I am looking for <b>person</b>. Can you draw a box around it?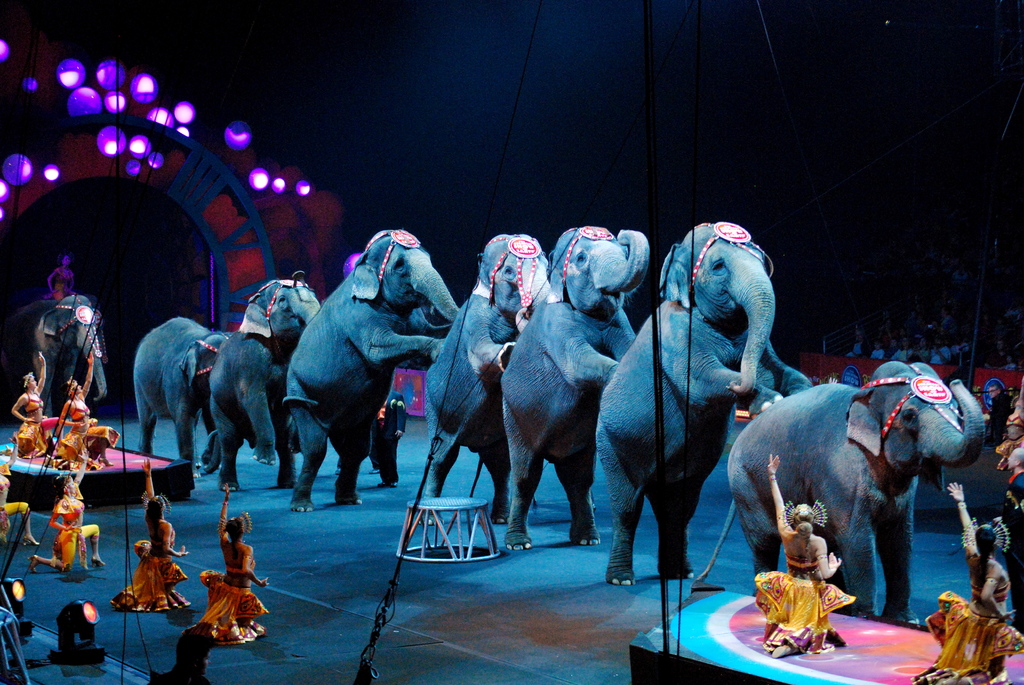
Sure, the bounding box is box(980, 382, 1010, 447).
